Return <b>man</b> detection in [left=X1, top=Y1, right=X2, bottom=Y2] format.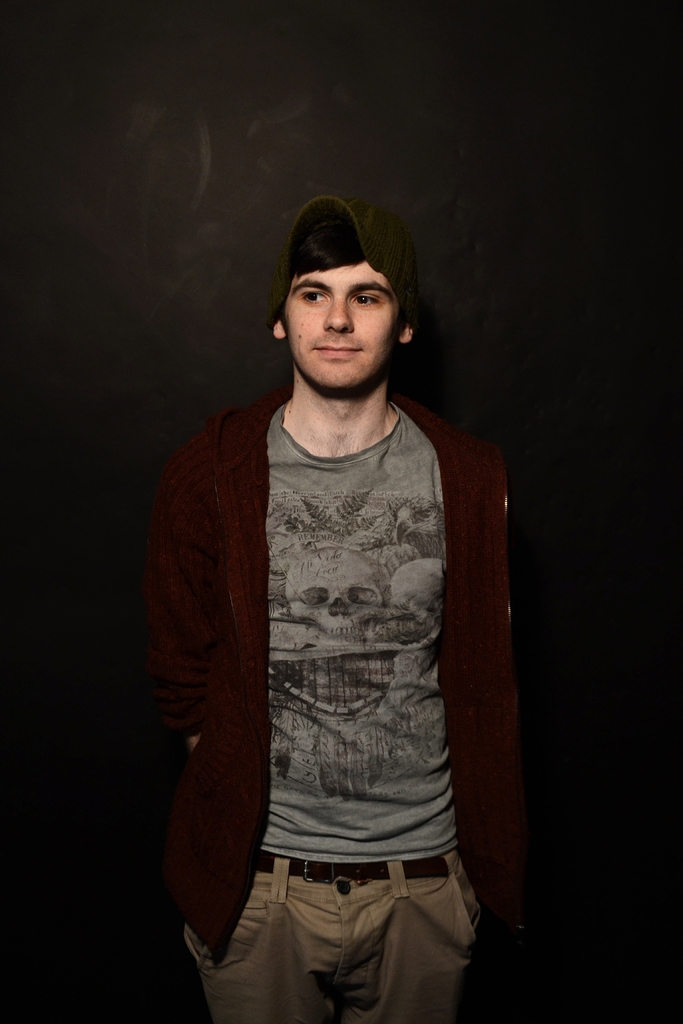
[left=139, top=198, right=528, bottom=1023].
